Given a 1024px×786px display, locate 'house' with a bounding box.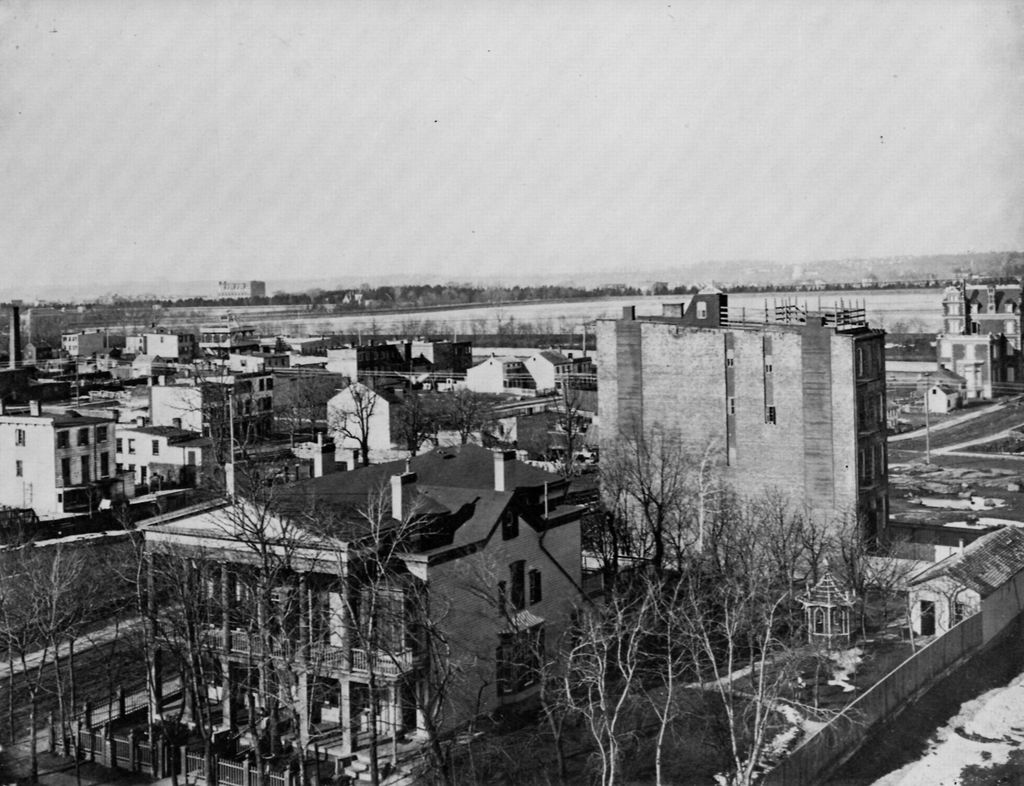
Located: bbox(65, 333, 106, 365).
